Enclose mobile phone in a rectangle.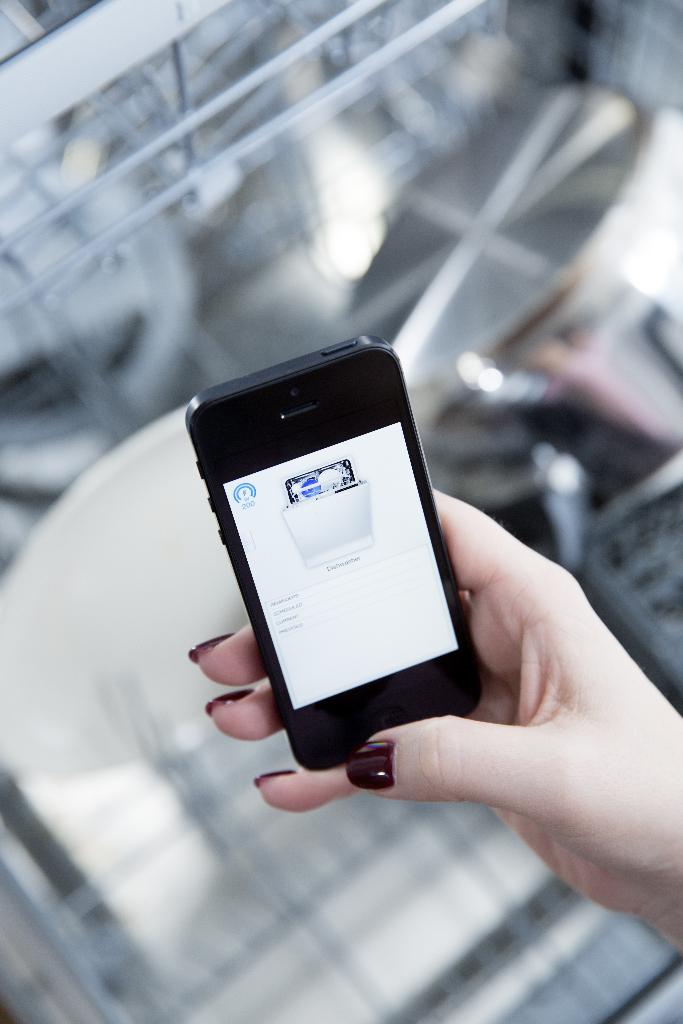
detection(185, 332, 488, 776).
